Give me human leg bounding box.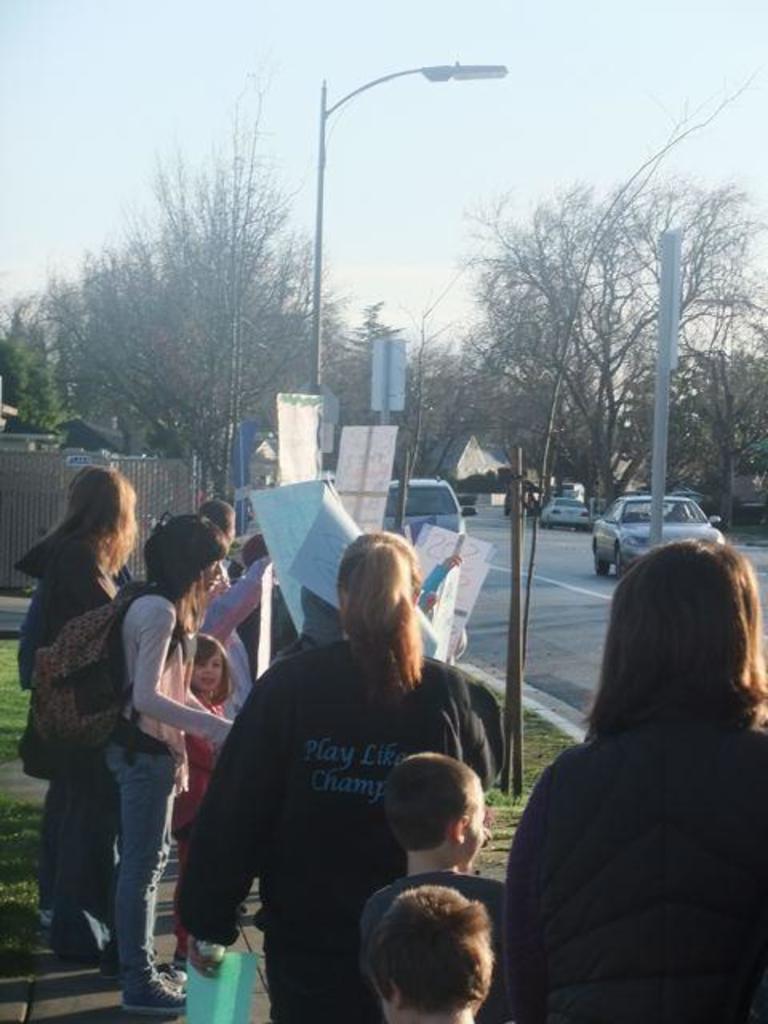
[104, 746, 186, 1016].
